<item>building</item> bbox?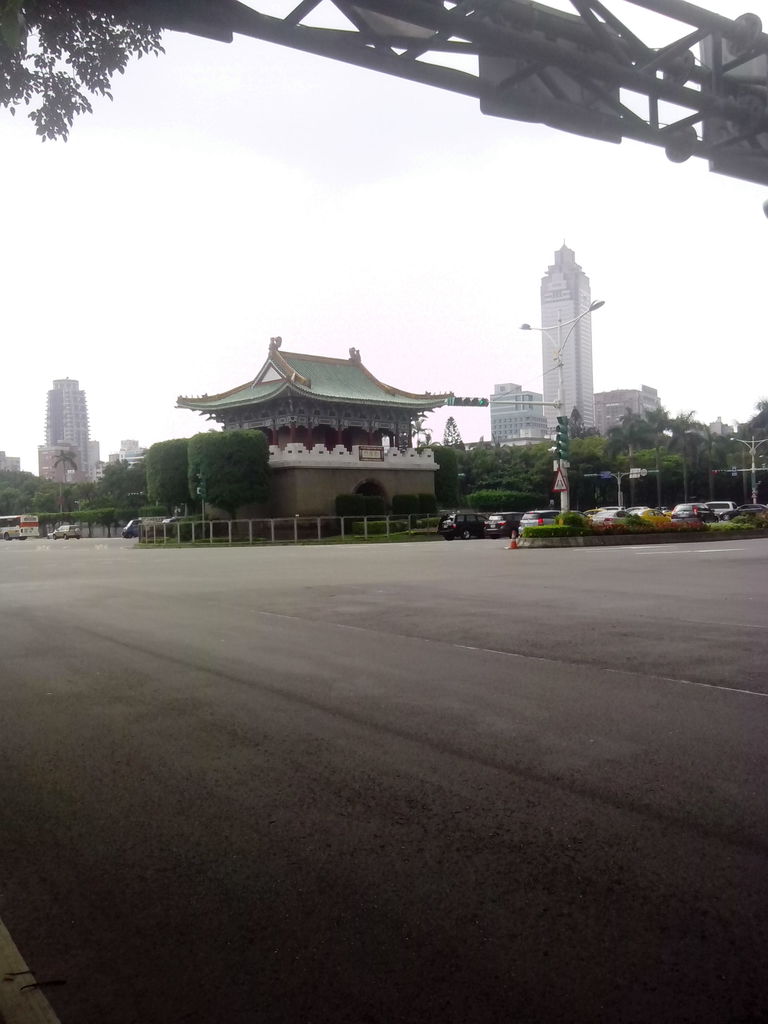
114:437:147:470
